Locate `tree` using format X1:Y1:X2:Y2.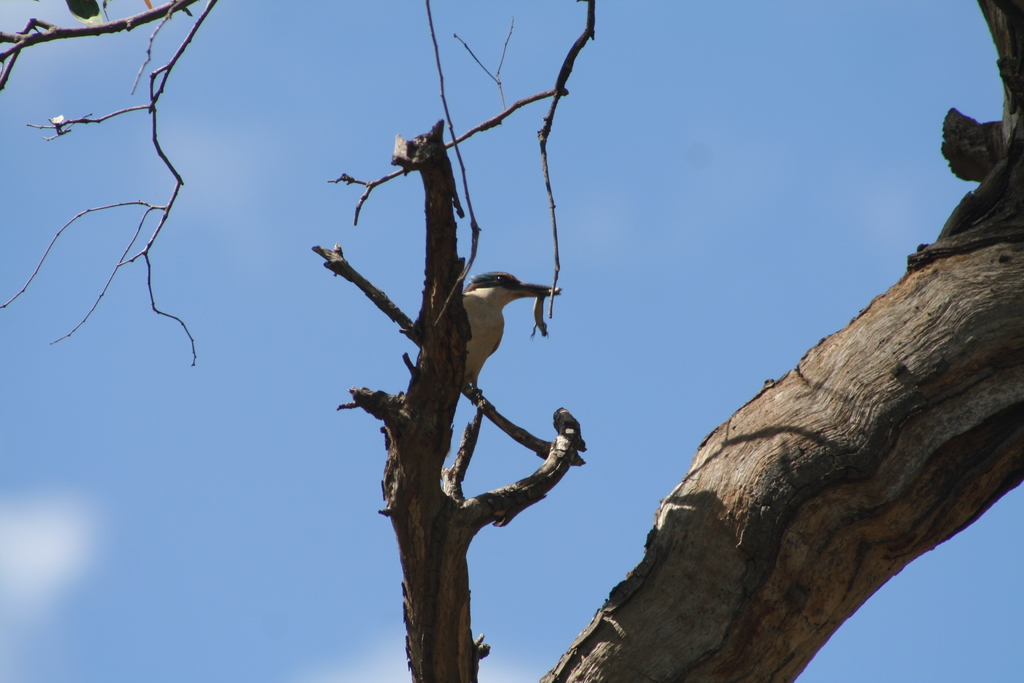
0:0:1023:682.
